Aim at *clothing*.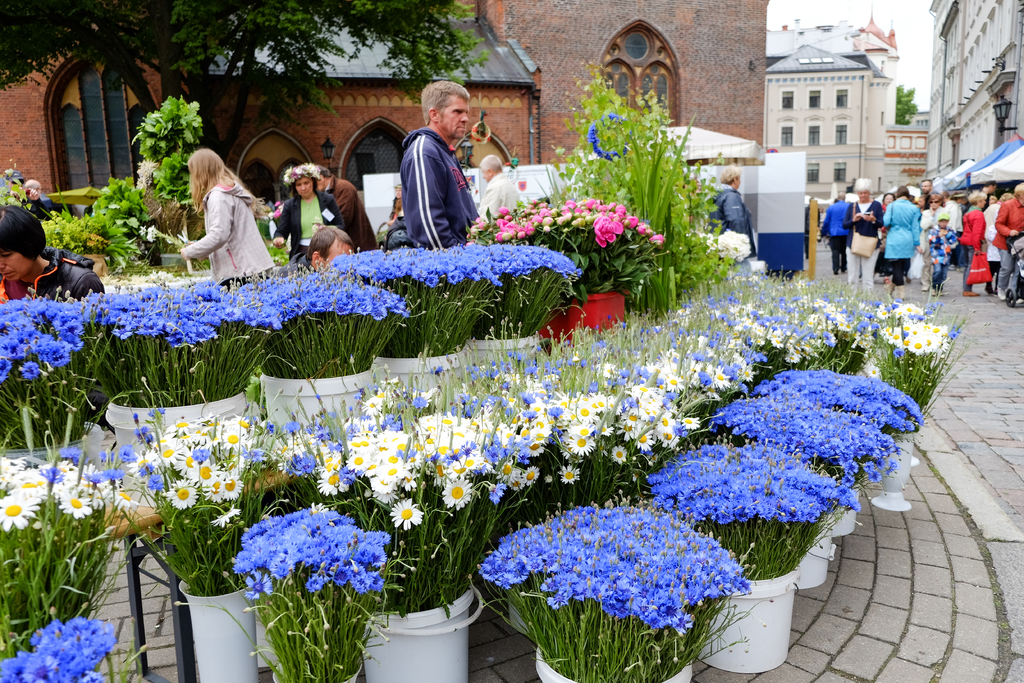
Aimed at (x1=474, y1=169, x2=520, y2=227).
